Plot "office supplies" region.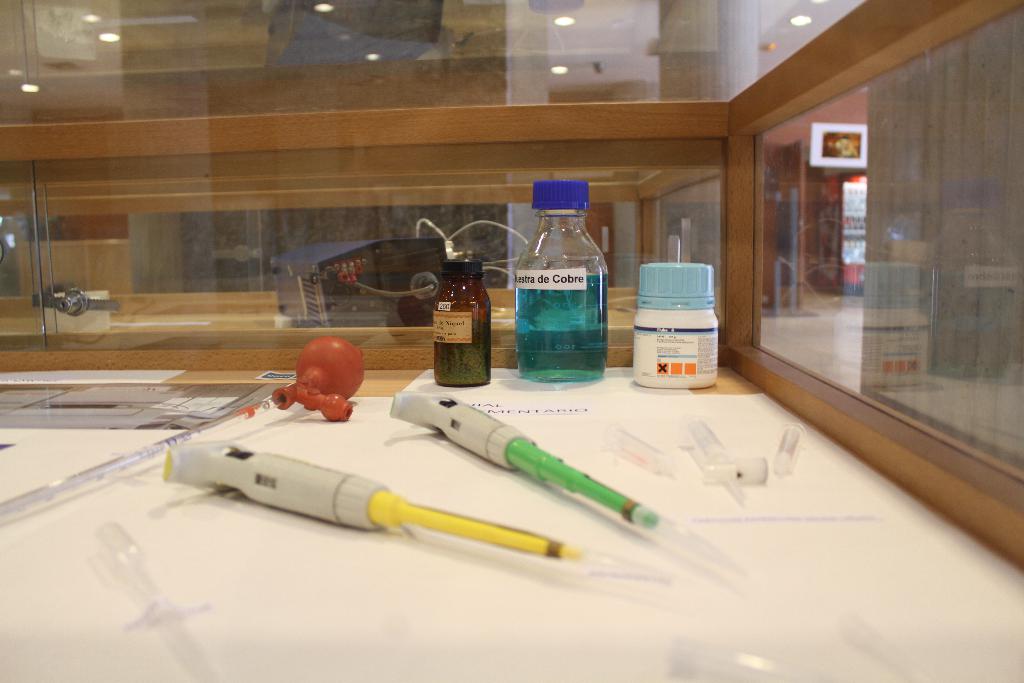
Plotted at [left=377, top=375, right=678, bottom=548].
